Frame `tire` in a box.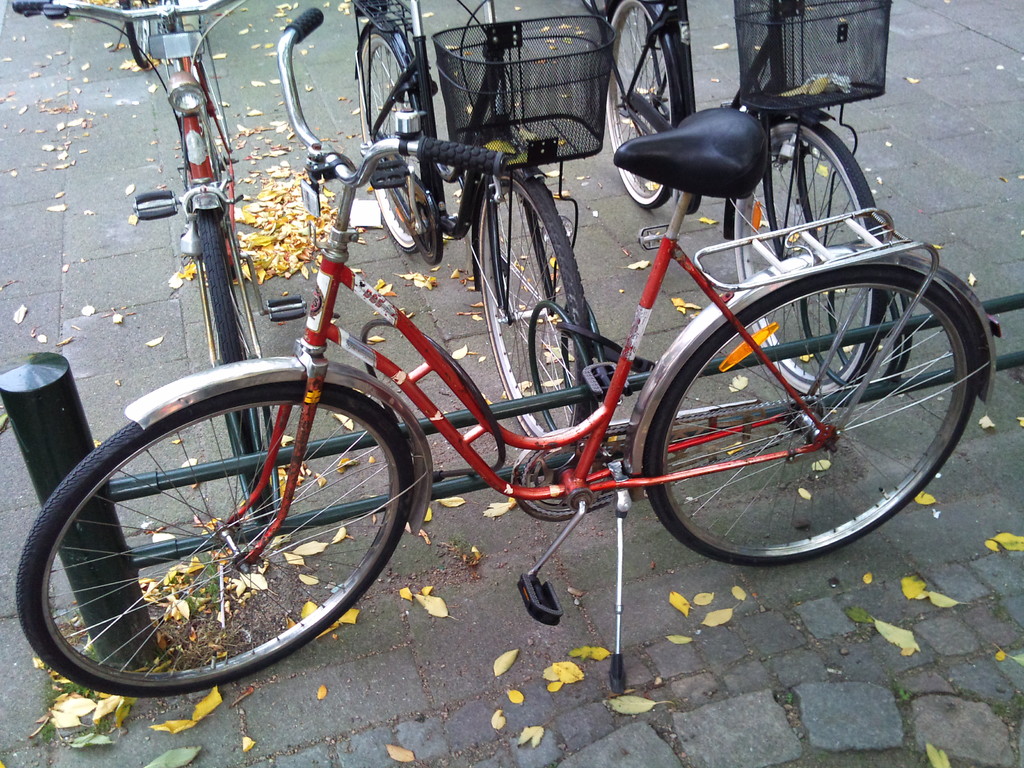
Rect(196, 210, 278, 524).
